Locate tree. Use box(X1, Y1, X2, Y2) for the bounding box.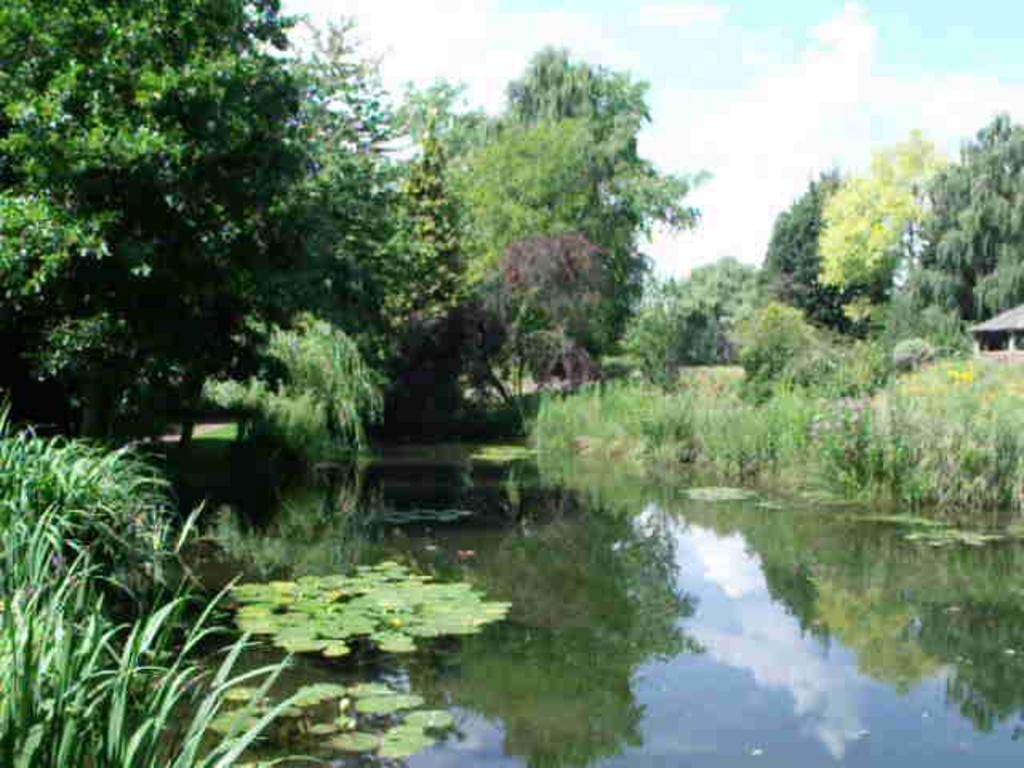
box(501, 219, 642, 400).
